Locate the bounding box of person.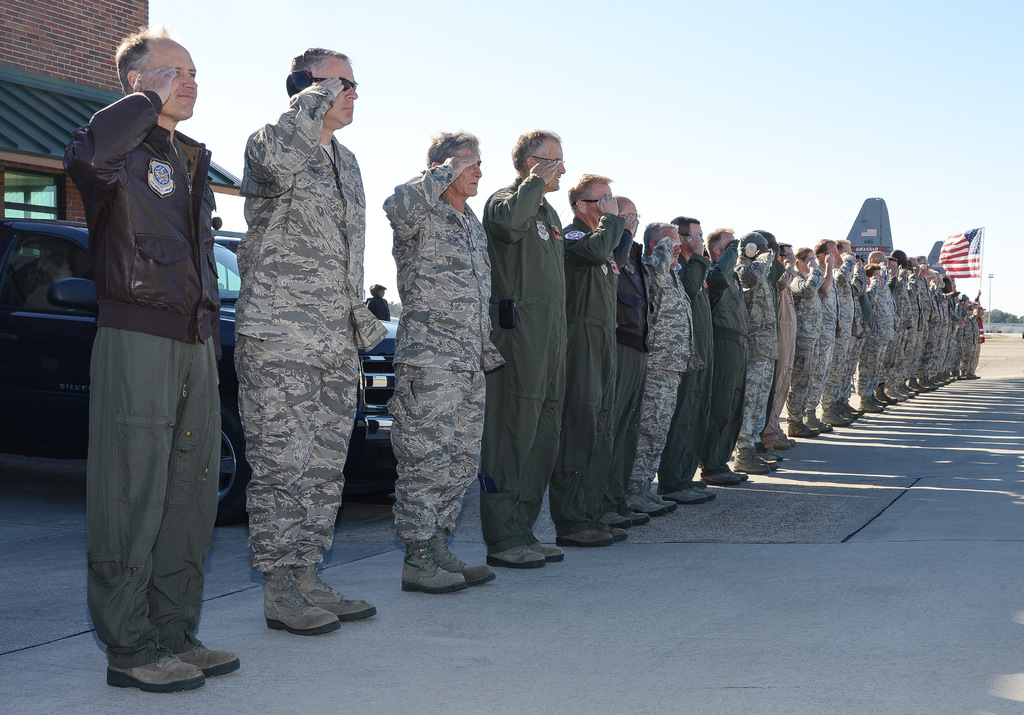
Bounding box: left=706, top=226, right=753, bottom=488.
